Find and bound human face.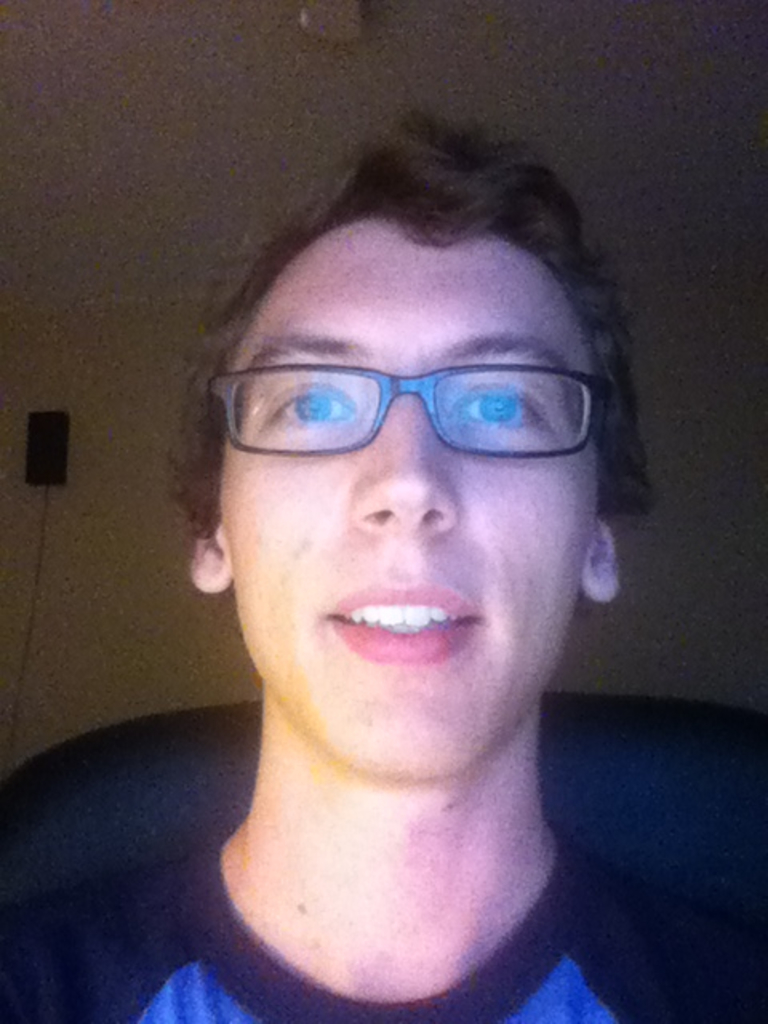
Bound: 221 221 595 778.
